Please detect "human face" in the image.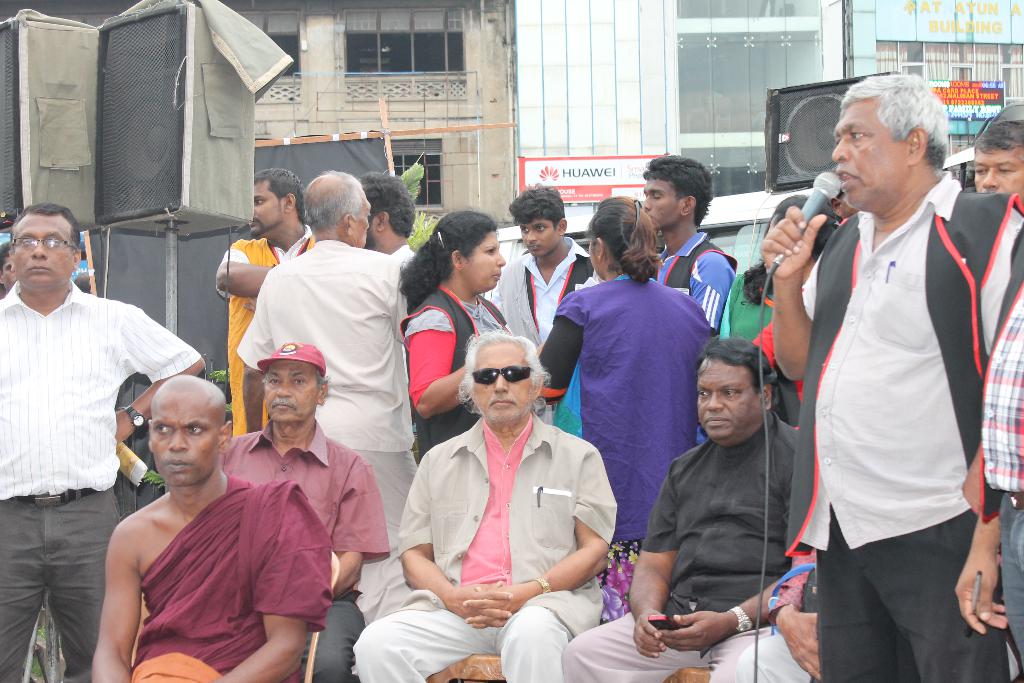
588 237 603 278.
